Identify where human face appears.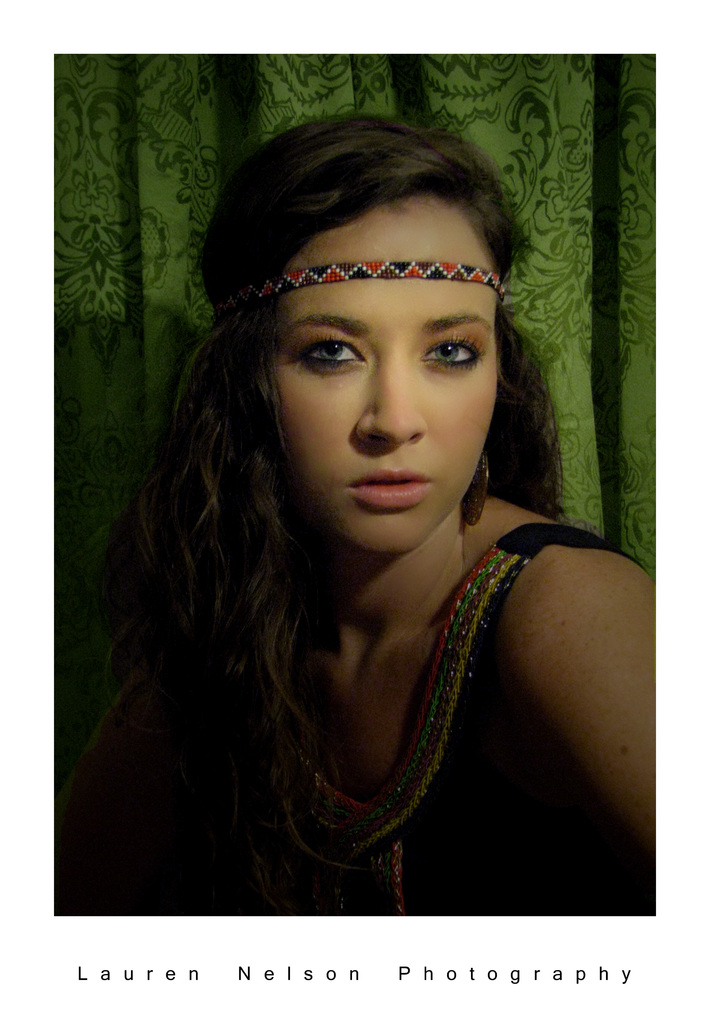
Appears at bbox(269, 197, 500, 556).
